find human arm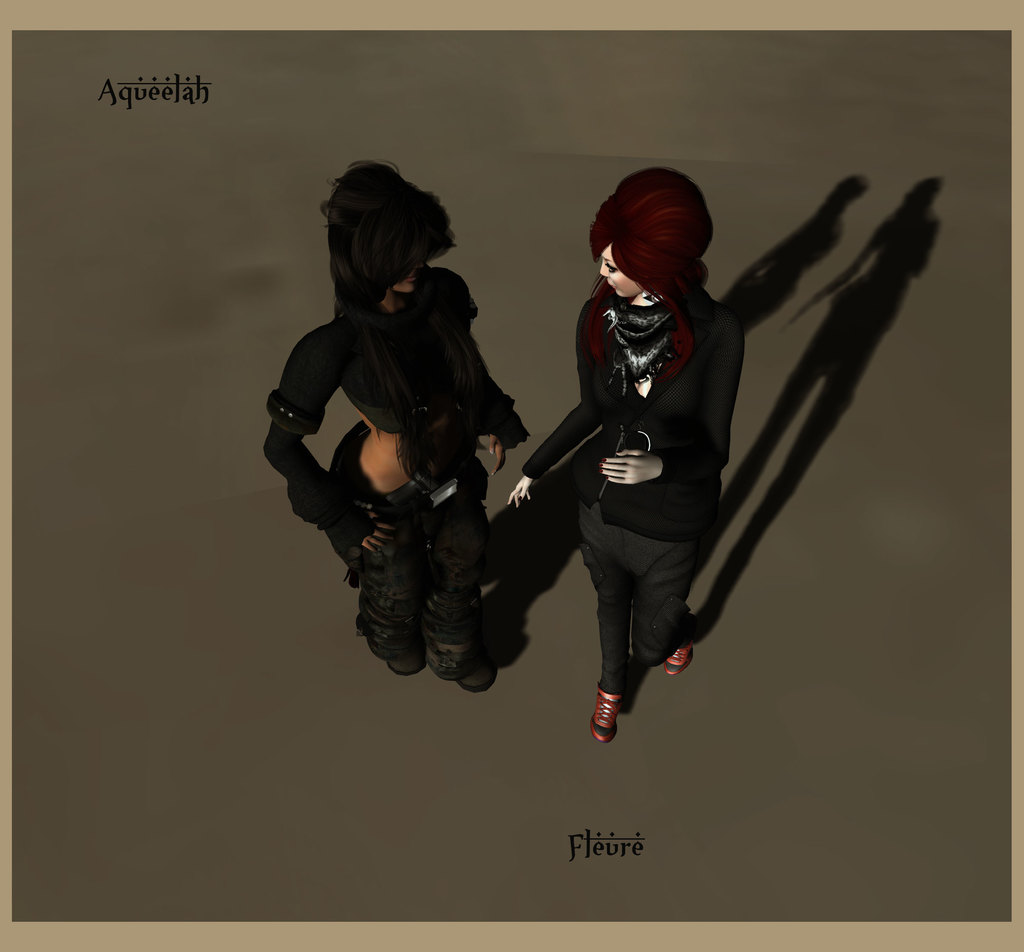
602/311/740/491
